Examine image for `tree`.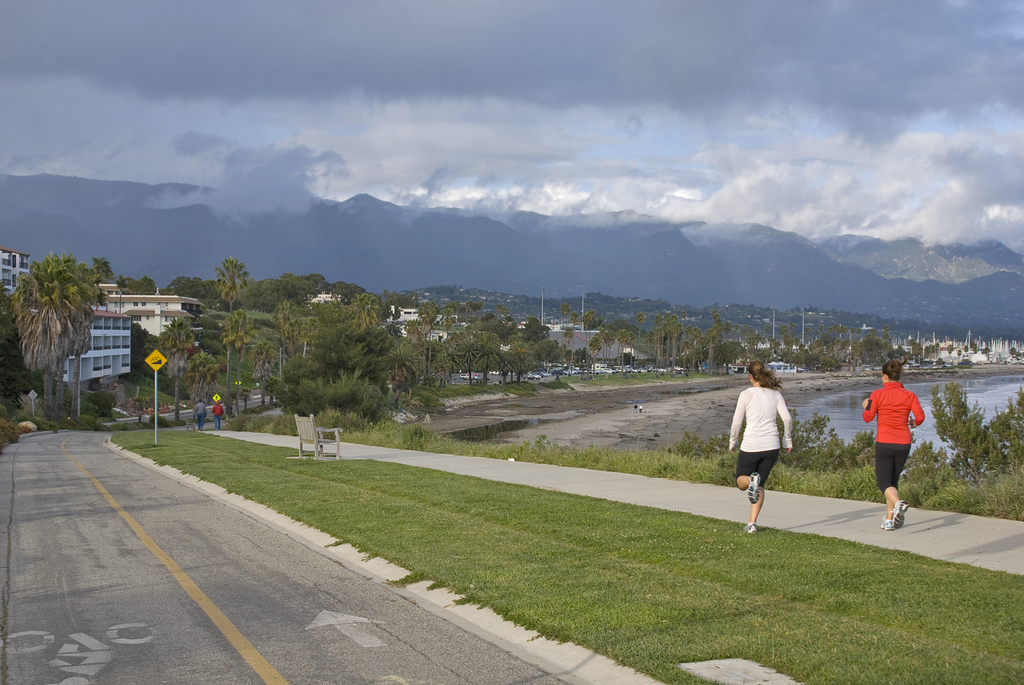
Examination result: box=[481, 314, 491, 319].
